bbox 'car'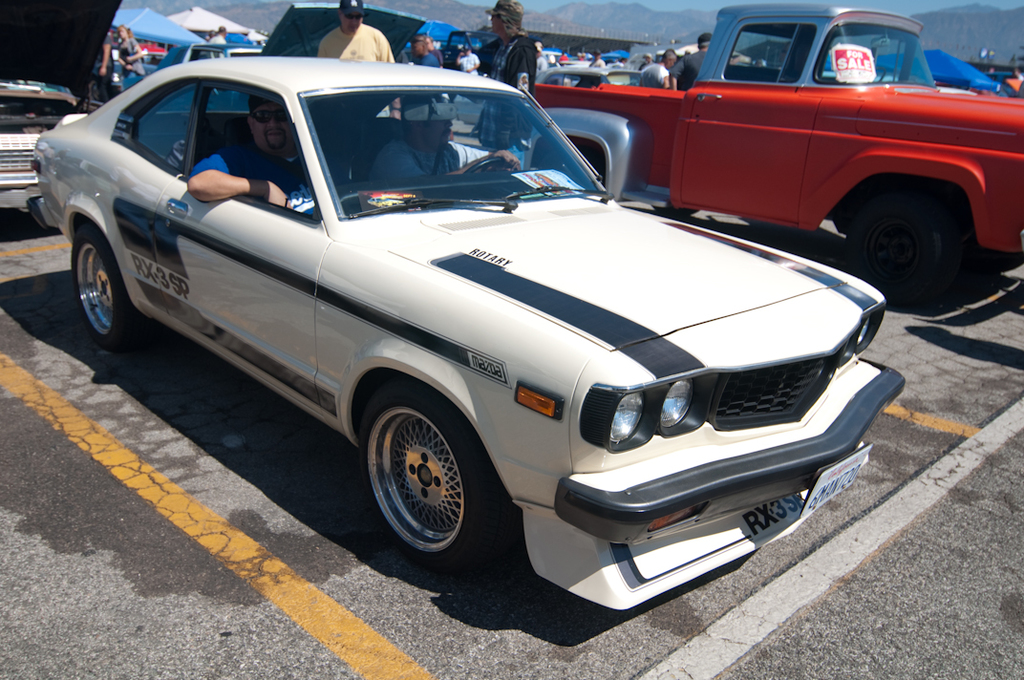
455:62:656:114
